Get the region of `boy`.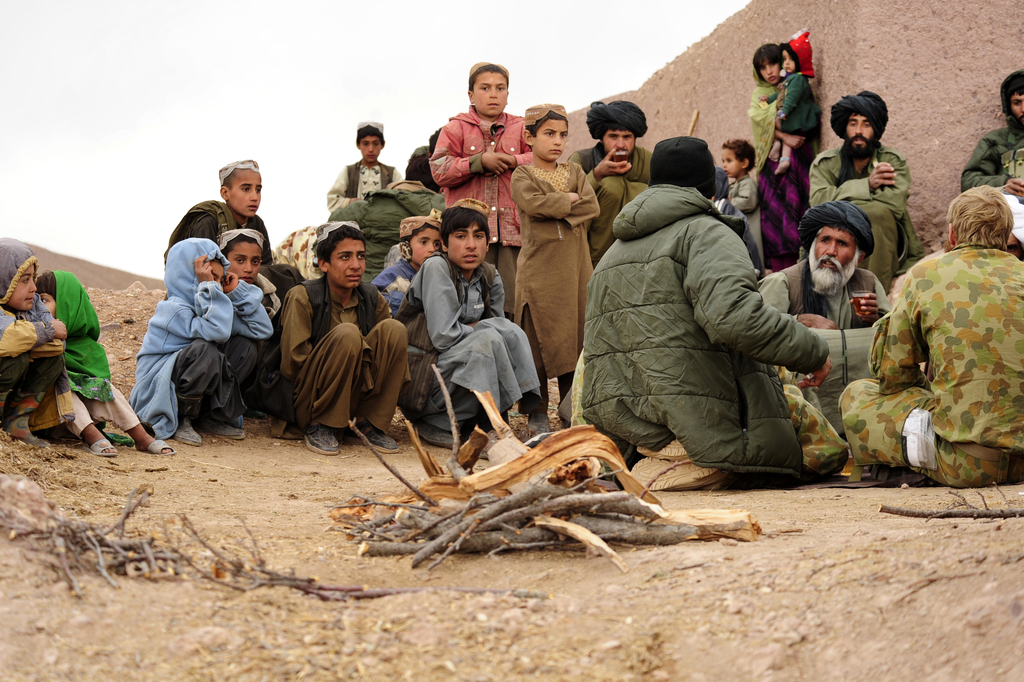
pyautogui.locateOnScreen(280, 220, 411, 453).
